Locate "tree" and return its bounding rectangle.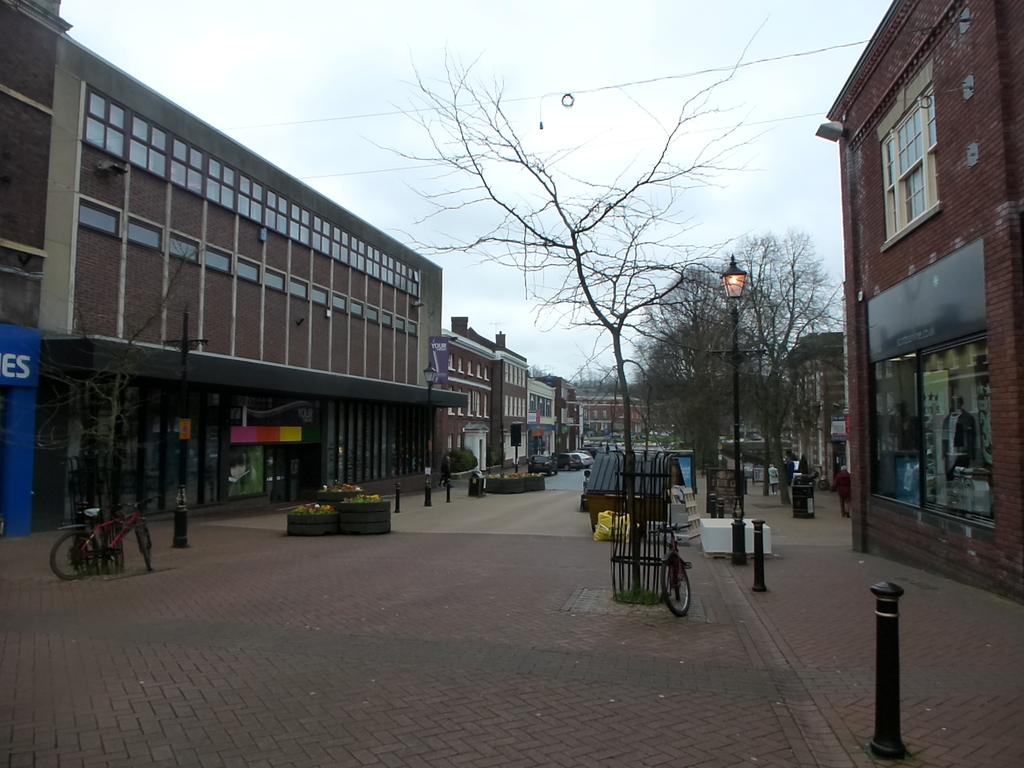
bbox=(33, 233, 213, 575).
